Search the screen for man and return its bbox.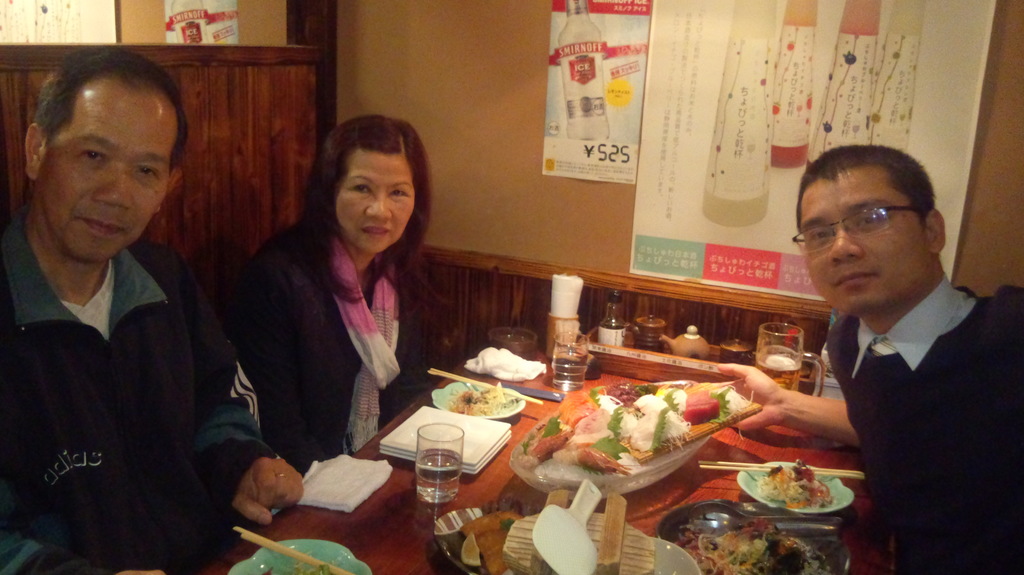
Found: (764, 150, 1023, 562).
